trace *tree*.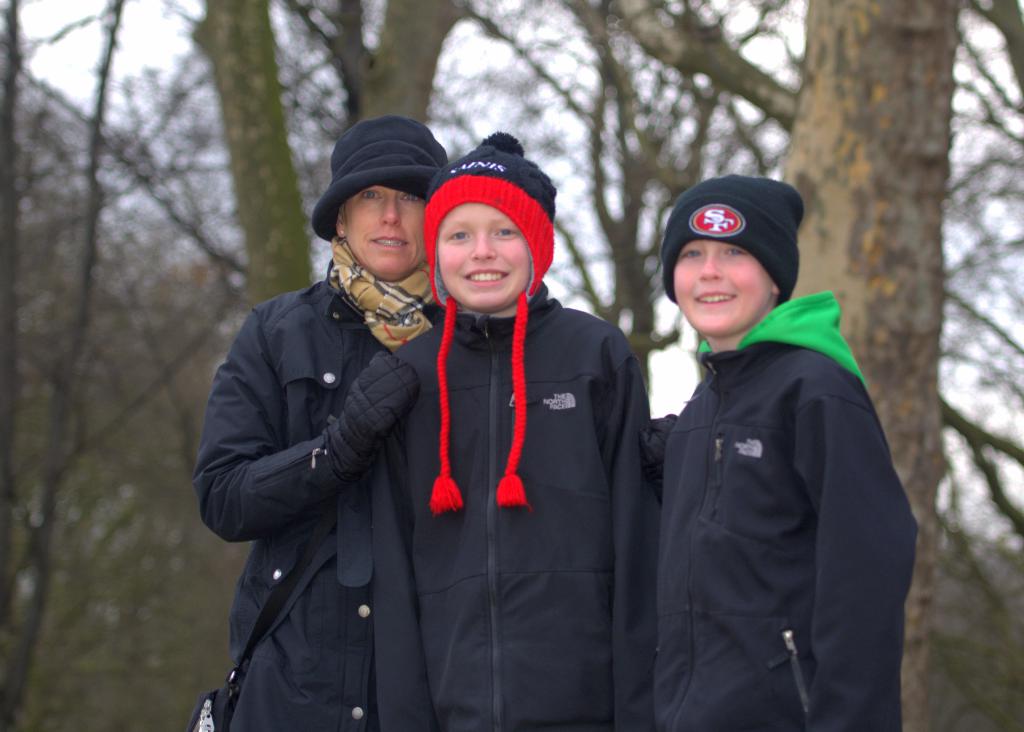
Traced to 588,0,1023,731.
